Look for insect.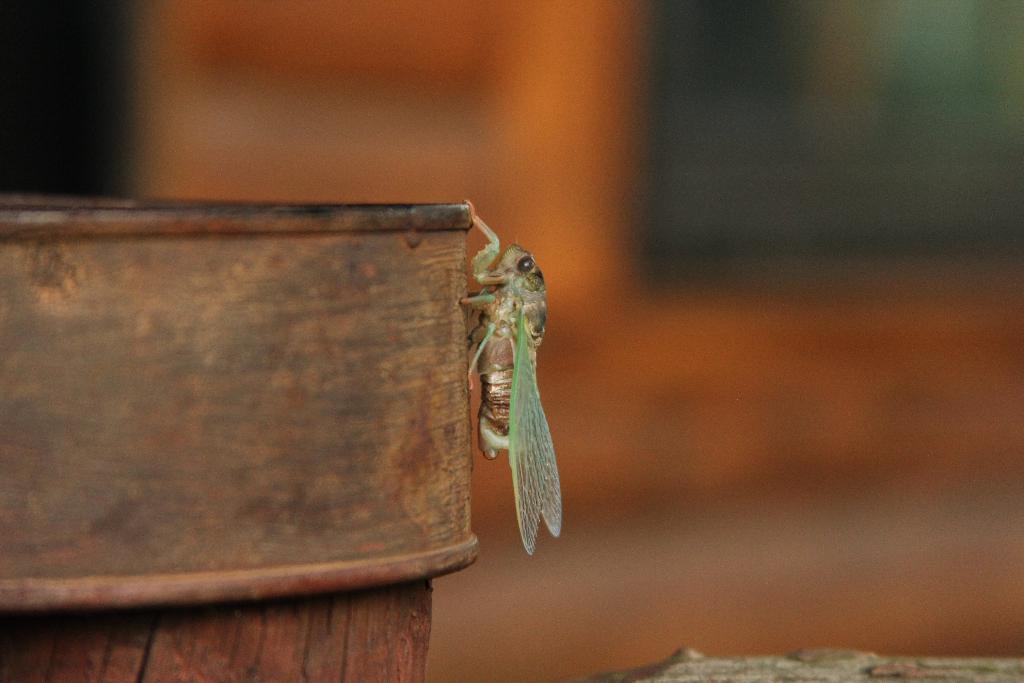
Found: [x1=458, y1=199, x2=566, y2=554].
